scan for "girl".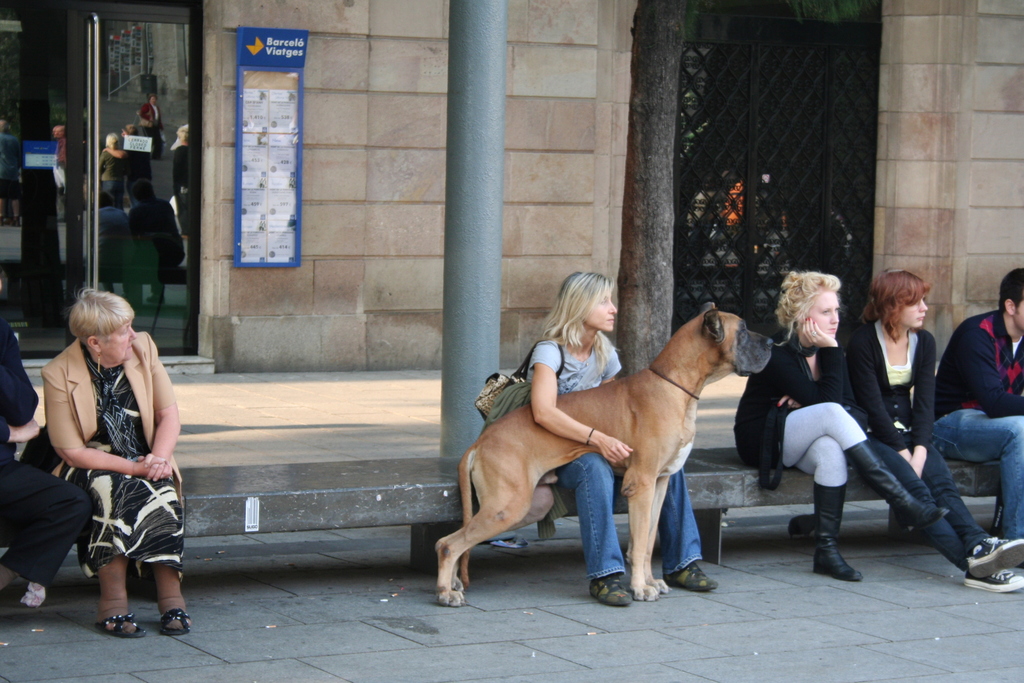
Scan result: (x1=733, y1=265, x2=948, y2=590).
